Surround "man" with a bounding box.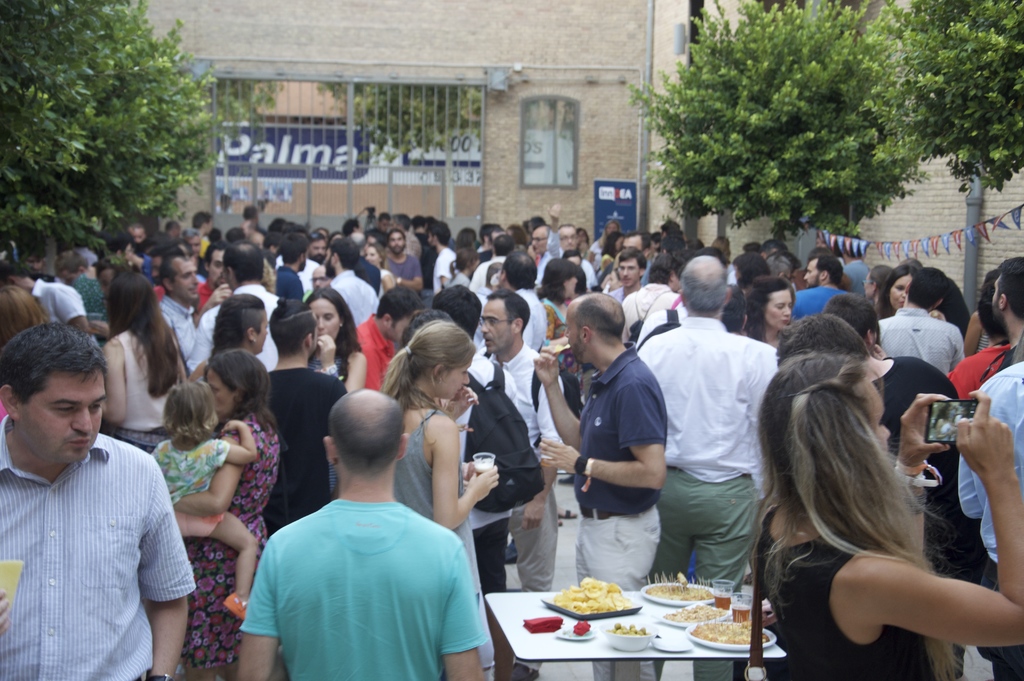
{"x1": 240, "y1": 378, "x2": 496, "y2": 678}.
